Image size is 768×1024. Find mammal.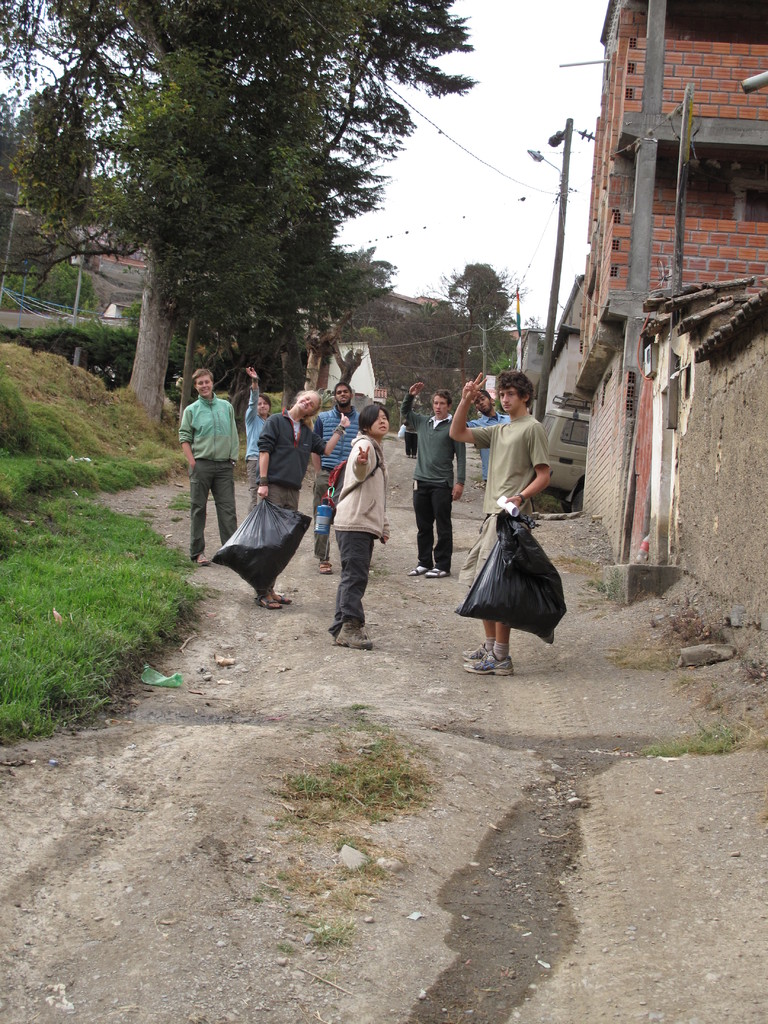
397, 380, 468, 574.
